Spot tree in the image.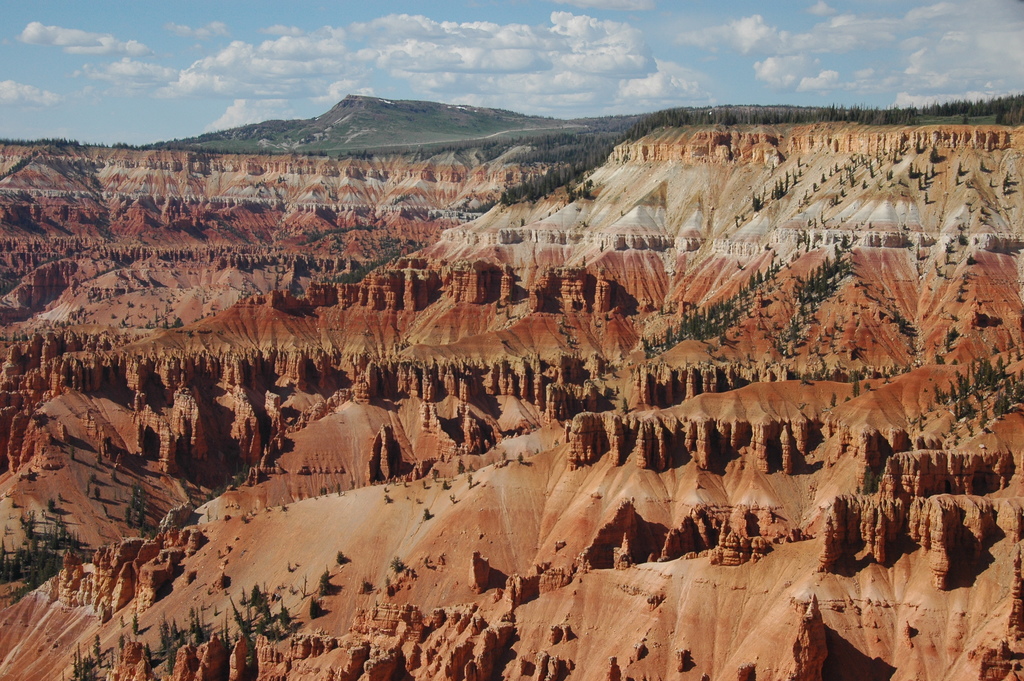
tree found at box=[831, 391, 838, 406].
